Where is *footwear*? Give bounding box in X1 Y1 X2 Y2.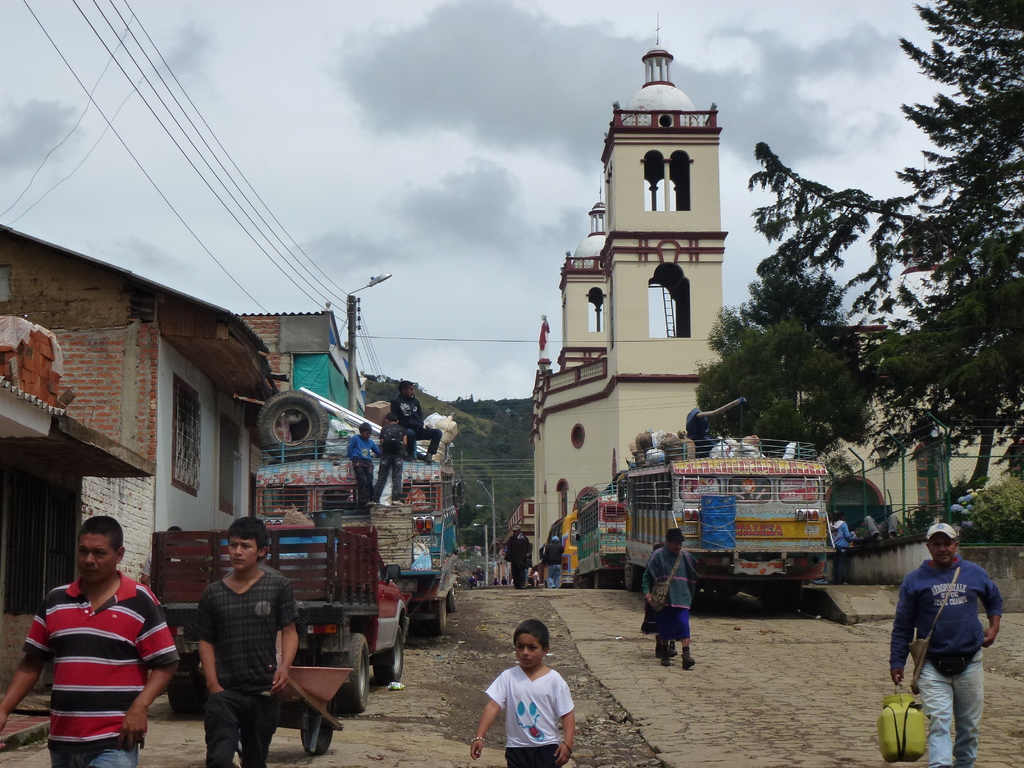
669 643 677 657.
